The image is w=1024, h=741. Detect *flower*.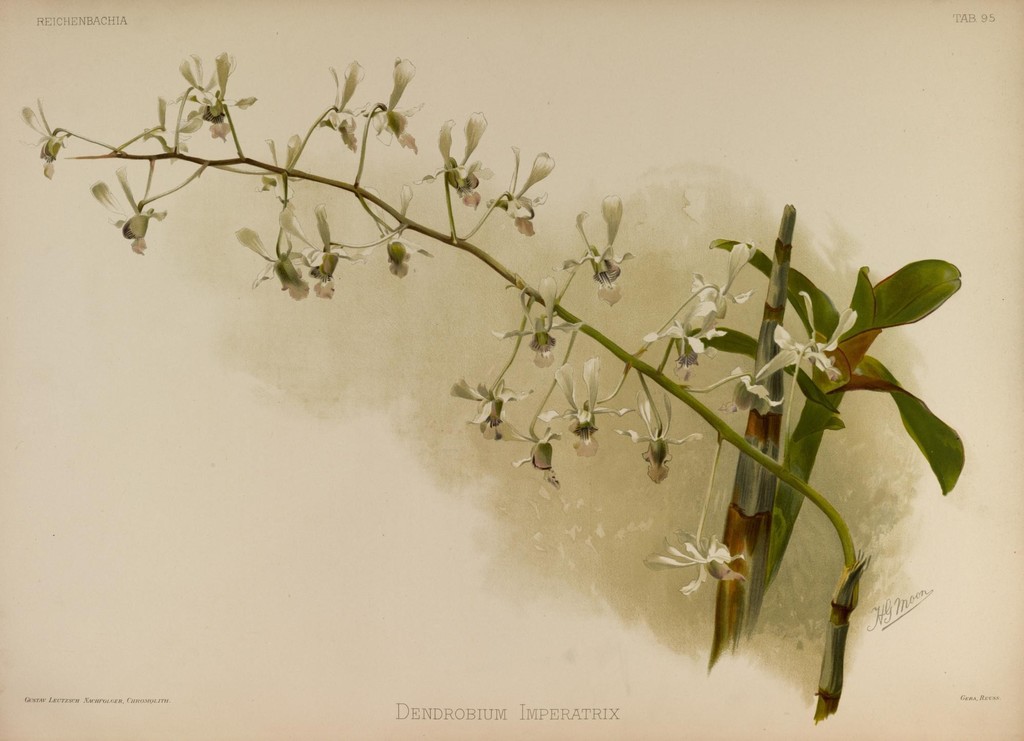
Detection: pyautogui.locateOnScreen(511, 420, 570, 488).
